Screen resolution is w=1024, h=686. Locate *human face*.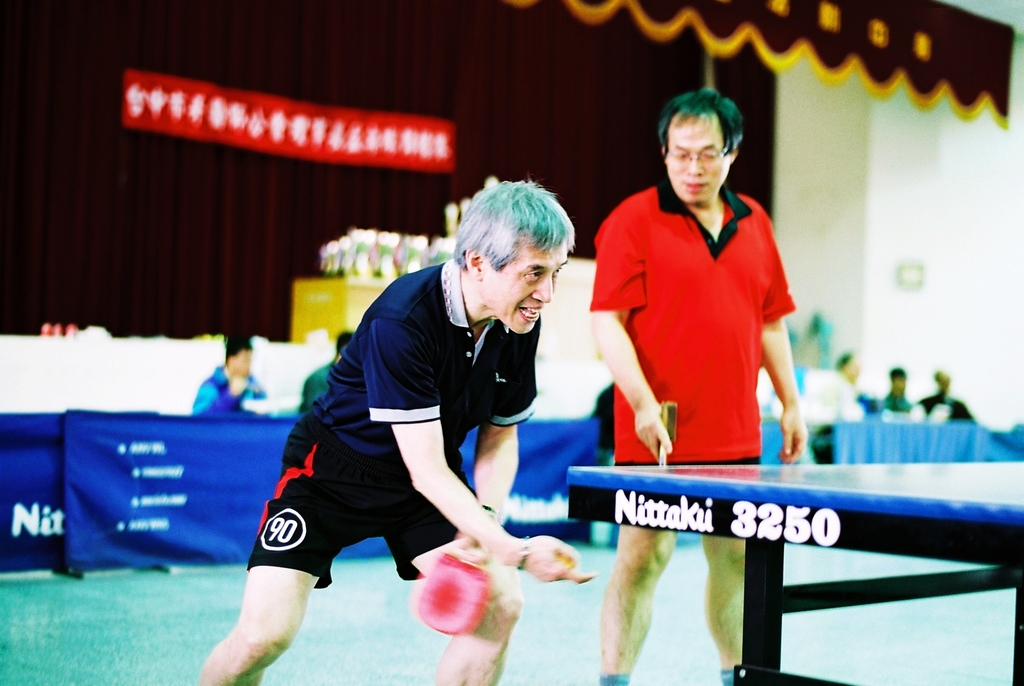
<box>667,129,726,202</box>.
